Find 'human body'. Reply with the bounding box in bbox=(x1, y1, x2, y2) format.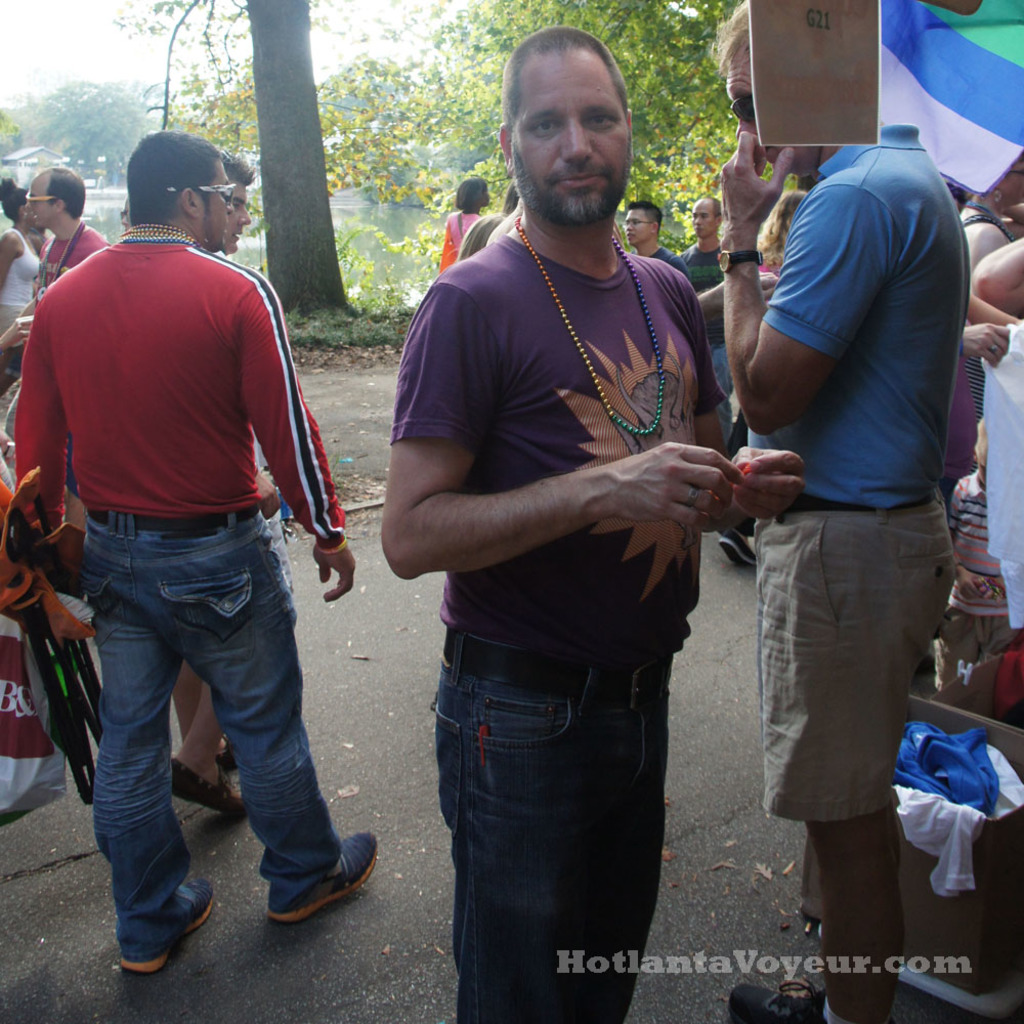
bbox=(437, 211, 488, 264).
